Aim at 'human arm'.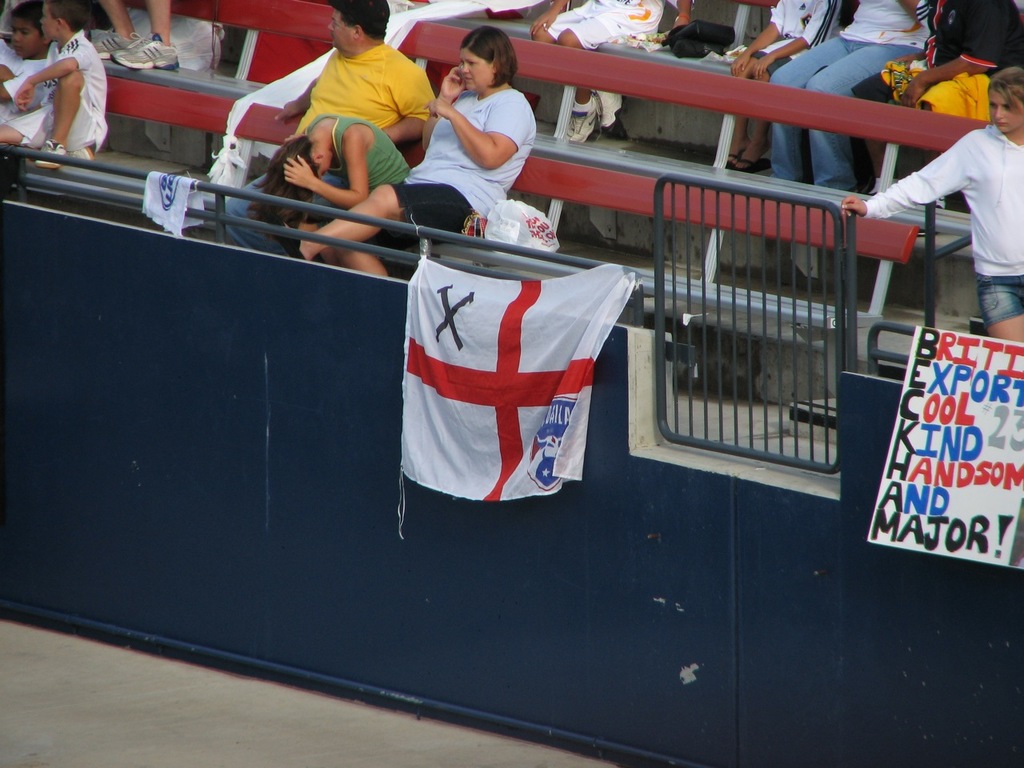
Aimed at select_region(898, 1, 1010, 107).
